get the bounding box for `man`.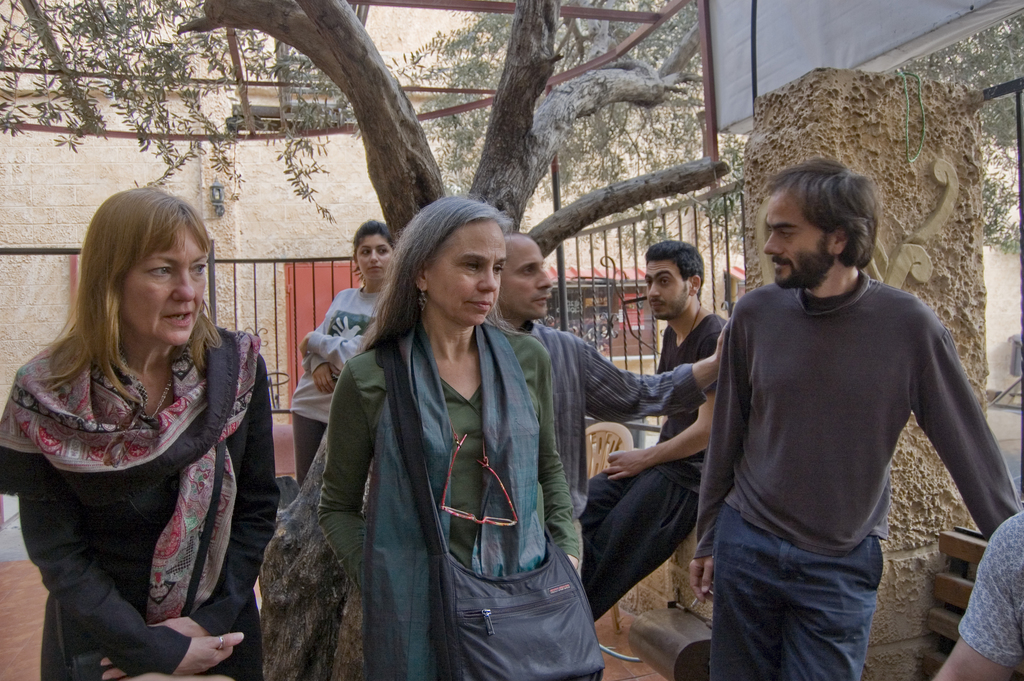
576,240,729,622.
